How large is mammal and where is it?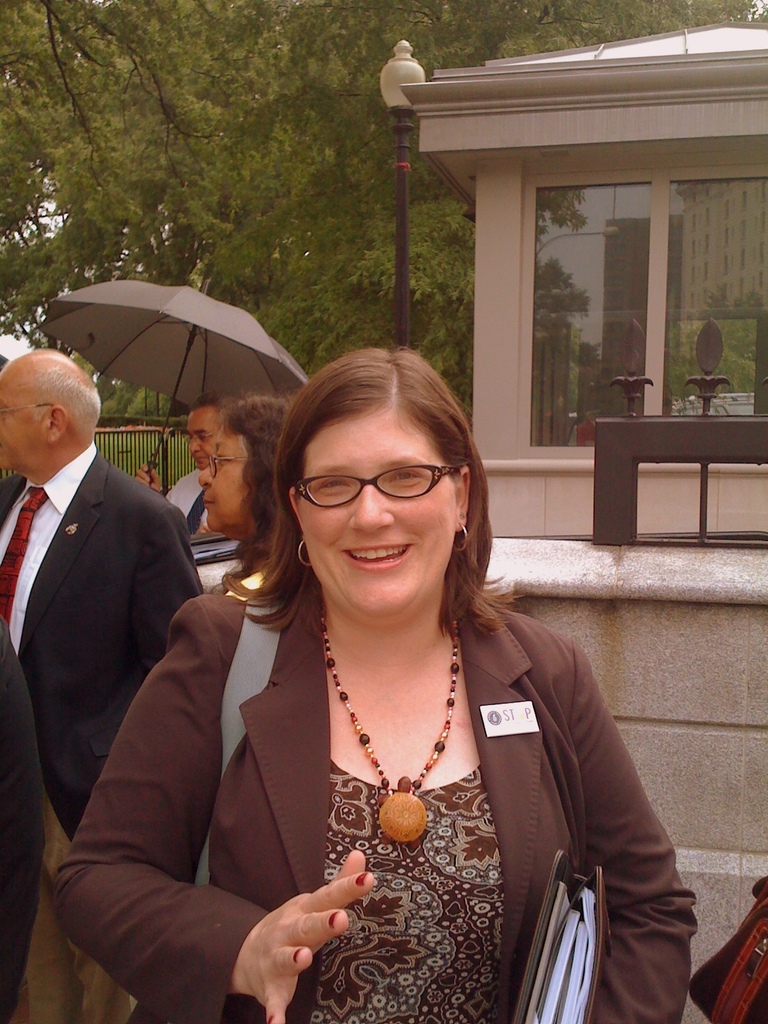
Bounding box: [left=74, top=361, right=666, bottom=961].
